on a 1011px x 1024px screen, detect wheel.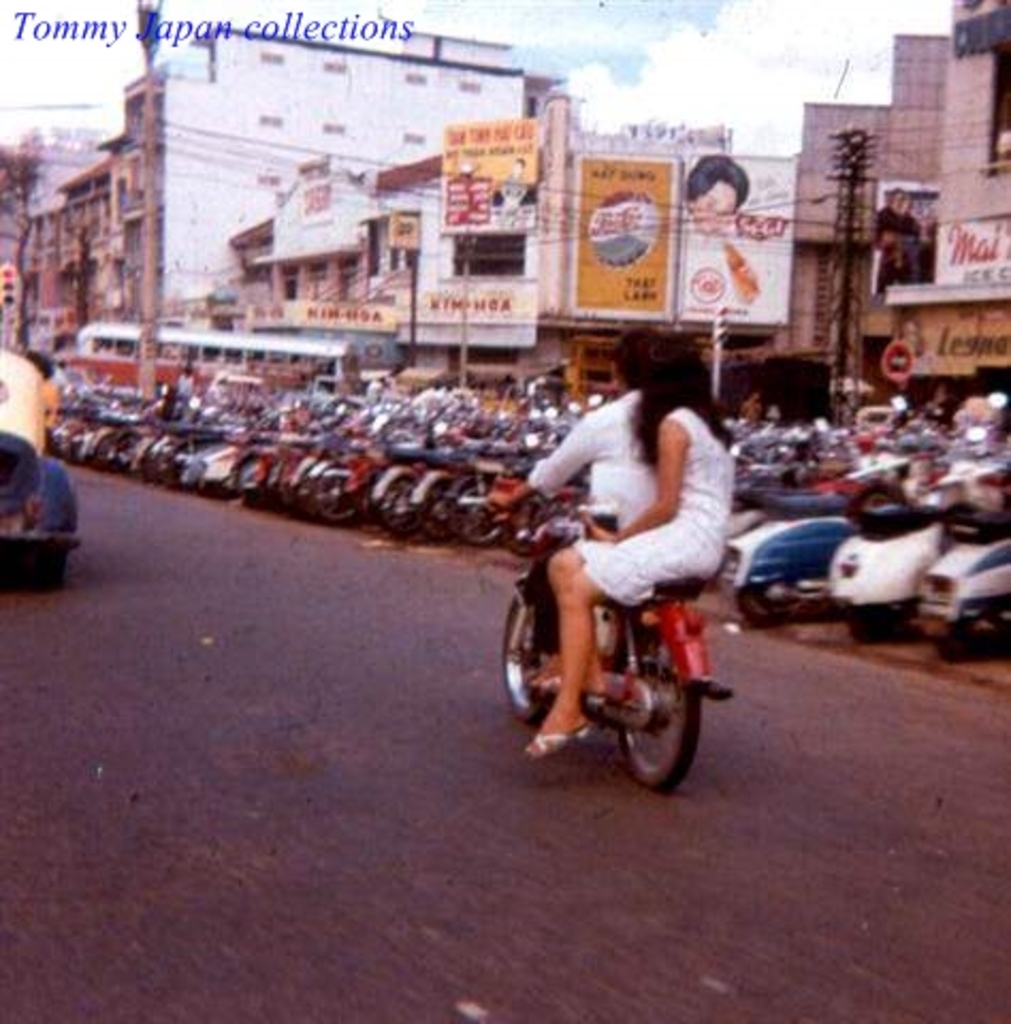
{"x1": 459, "y1": 478, "x2": 503, "y2": 553}.
